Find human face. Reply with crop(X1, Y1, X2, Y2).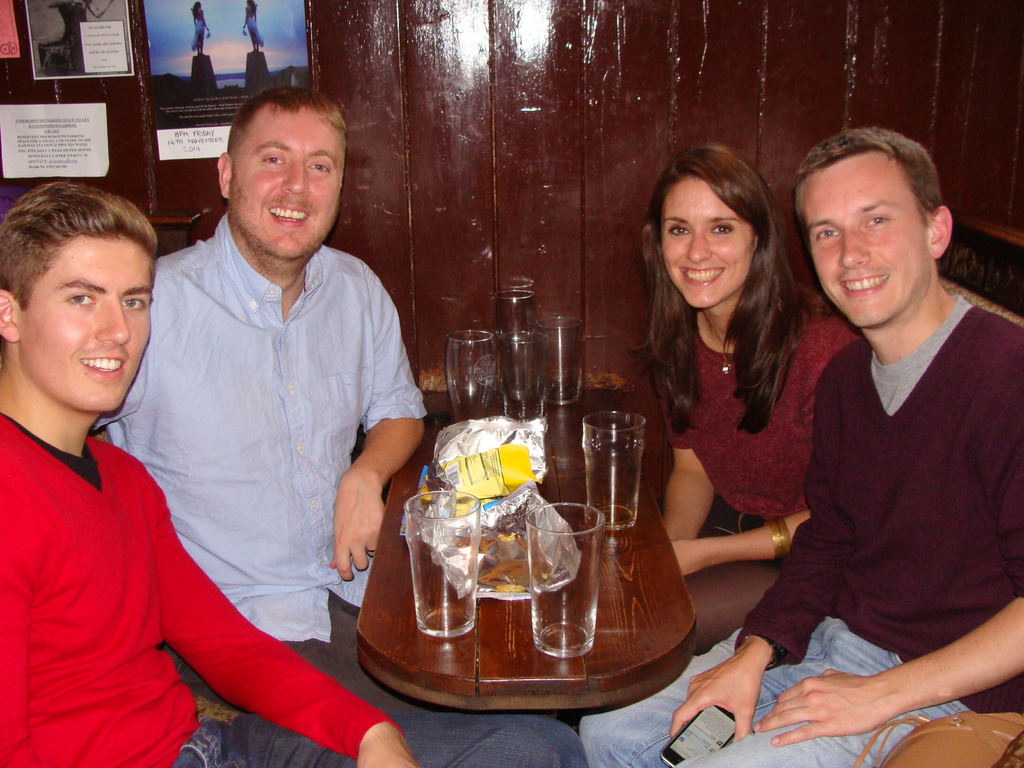
crop(230, 113, 344, 258).
